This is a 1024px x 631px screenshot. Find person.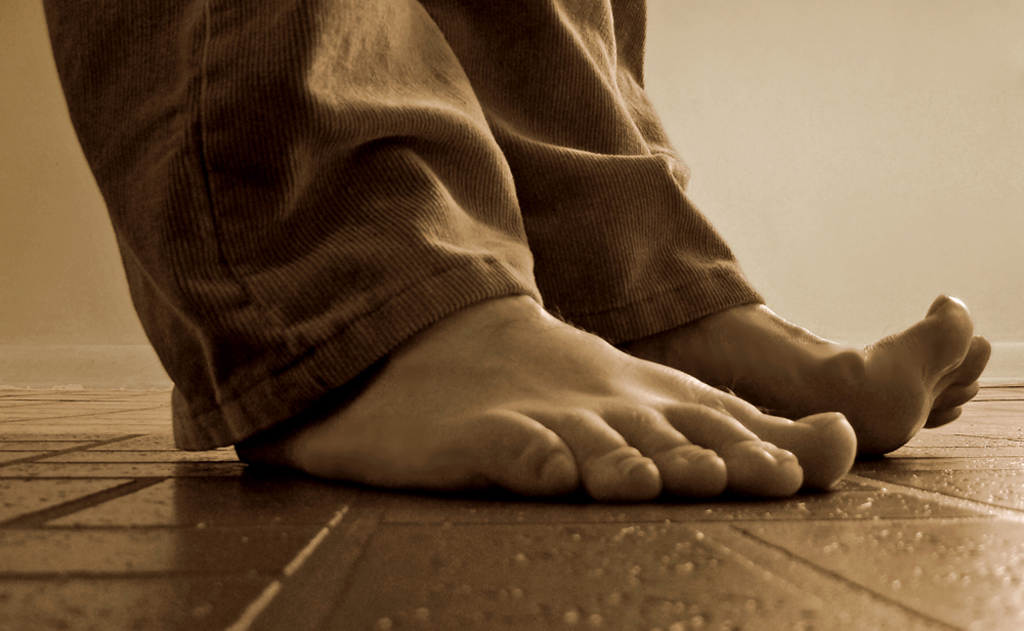
Bounding box: locate(41, 0, 995, 500).
